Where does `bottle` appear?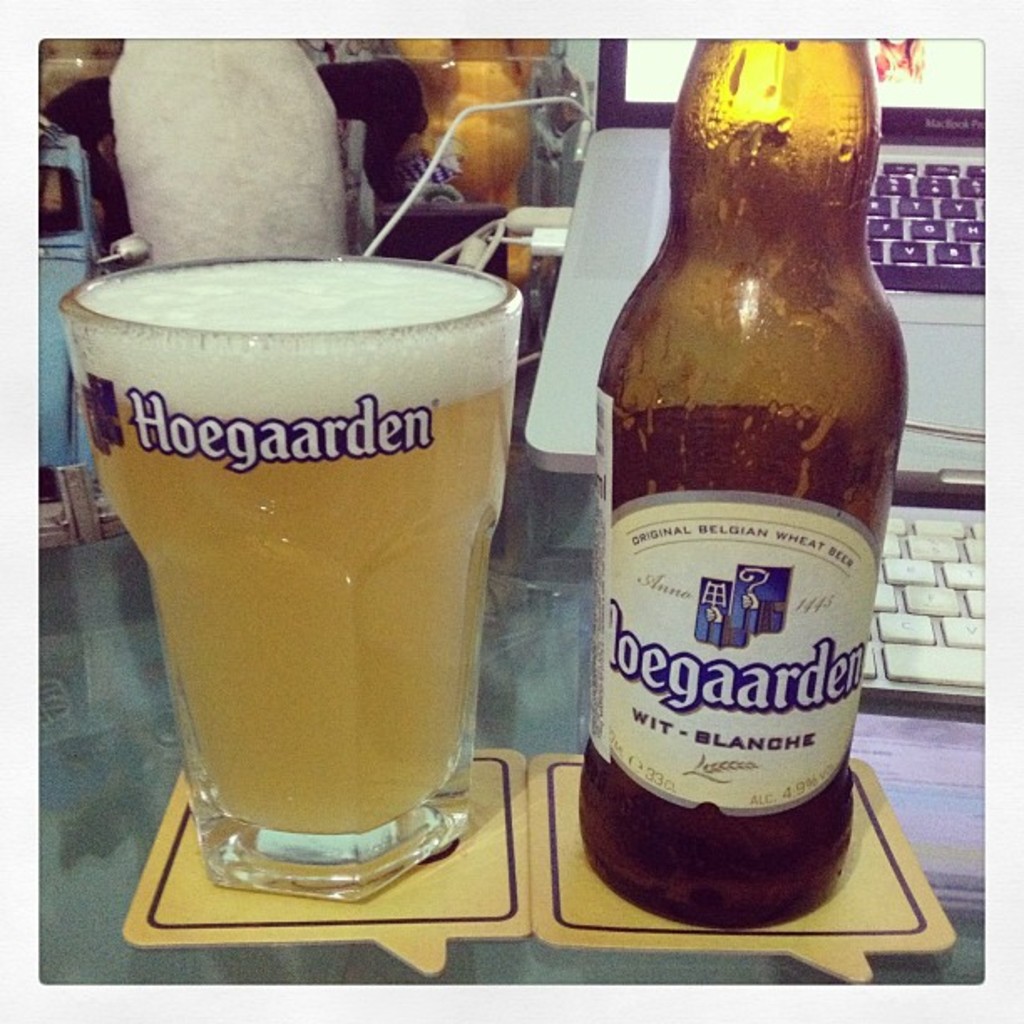
Appears at x1=574, y1=0, x2=910, y2=937.
